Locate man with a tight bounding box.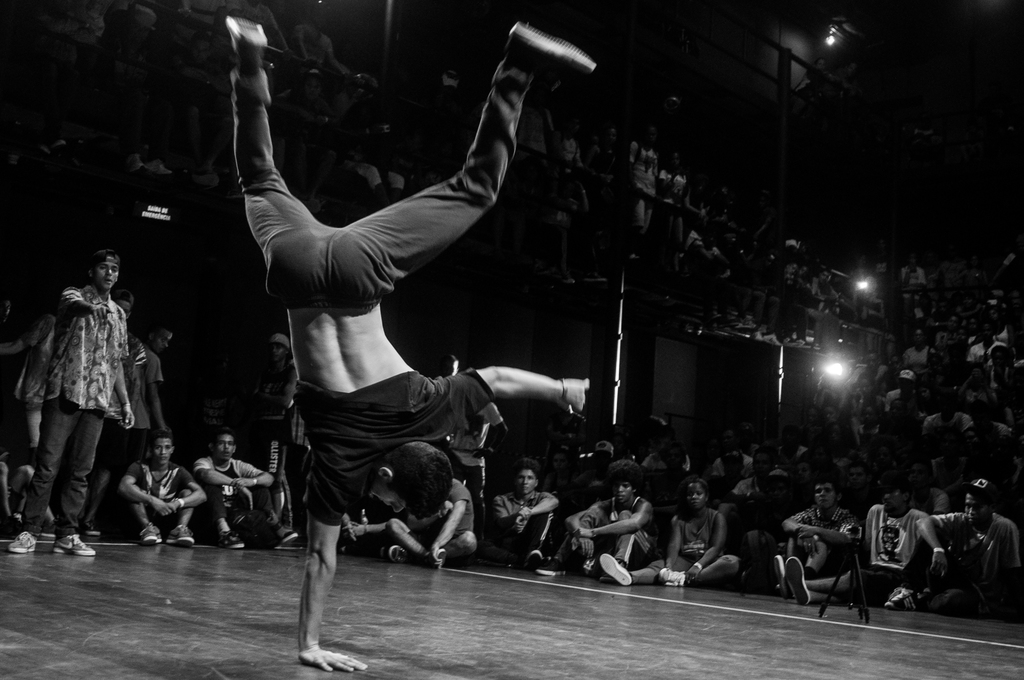
{"x1": 488, "y1": 463, "x2": 559, "y2": 568}.
